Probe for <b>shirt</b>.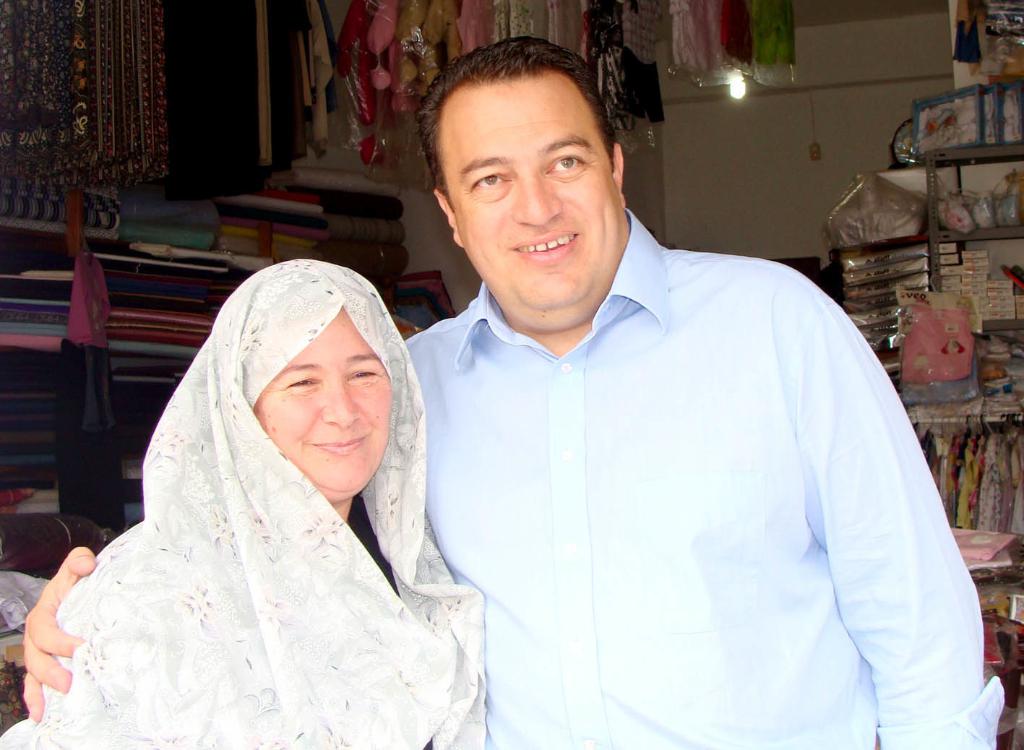
Probe result: x1=401, y1=209, x2=1006, y2=749.
